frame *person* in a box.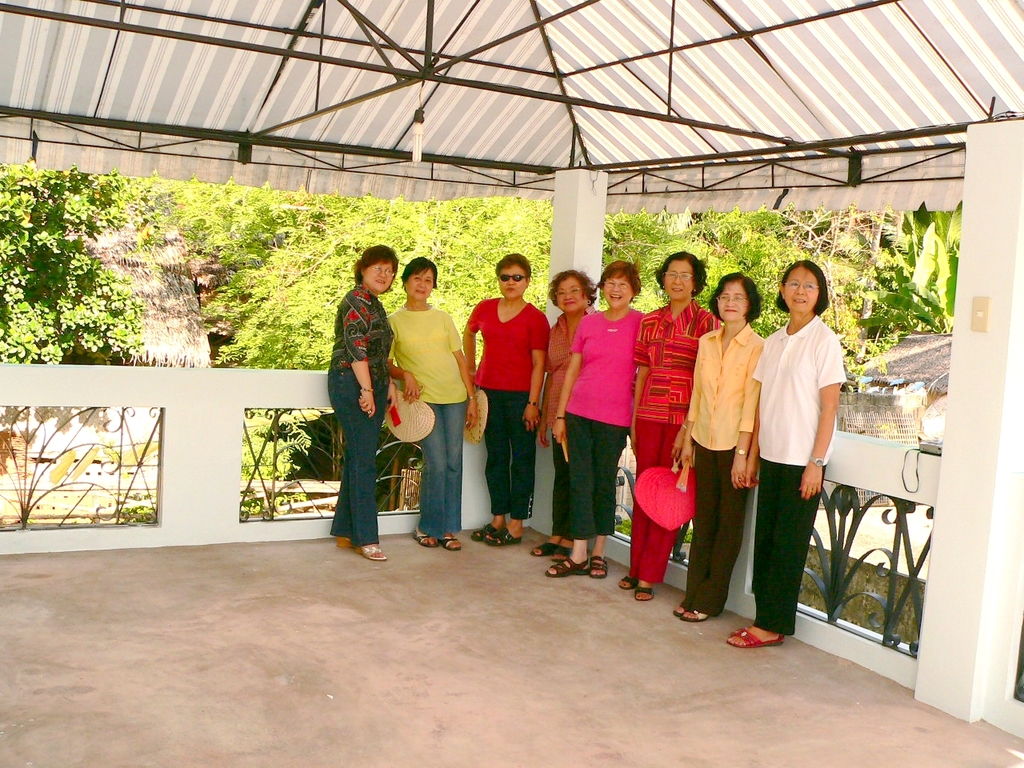
318:242:402:550.
